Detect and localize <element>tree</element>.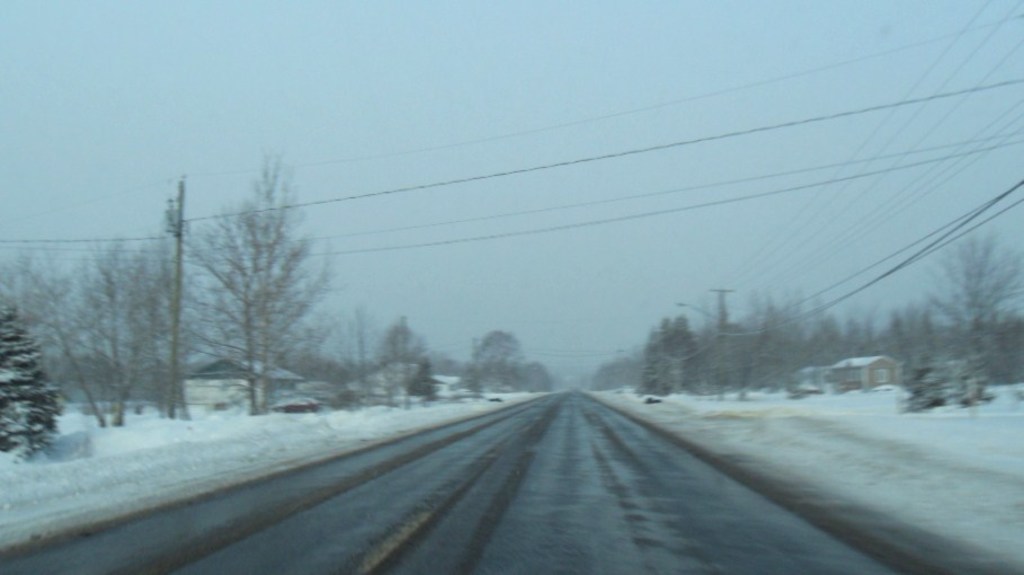
Localized at 15/232/175/439.
